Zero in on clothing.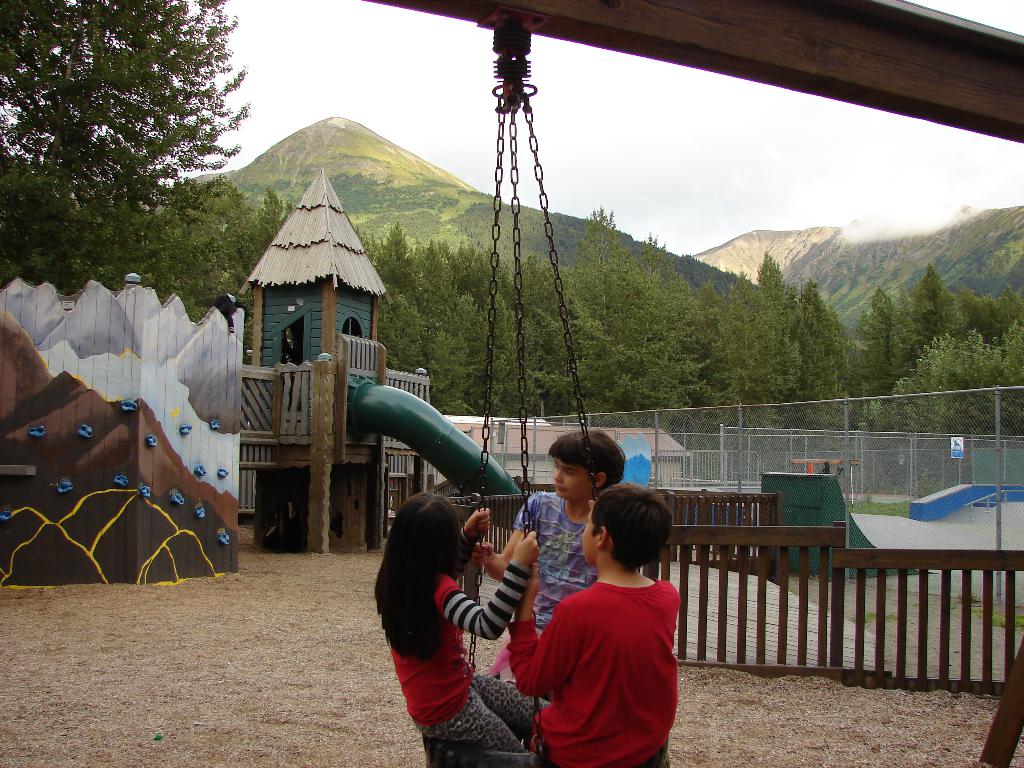
Zeroed in: bbox(386, 557, 545, 749).
